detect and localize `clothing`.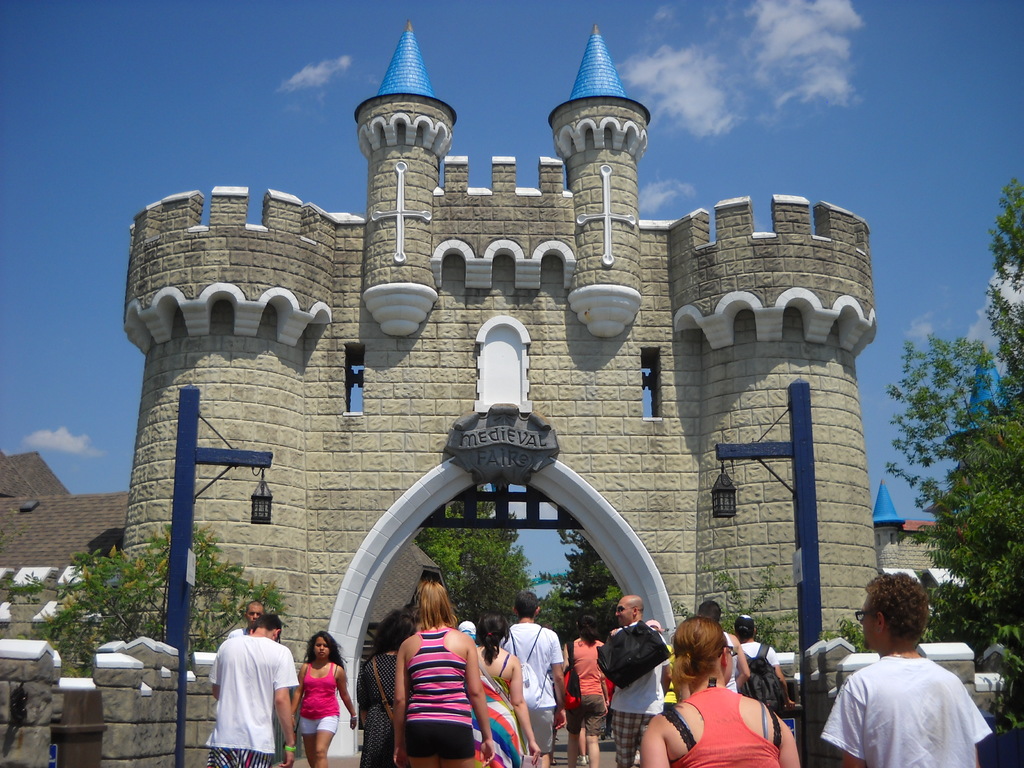
Localized at bbox=(506, 621, 561, 758).
